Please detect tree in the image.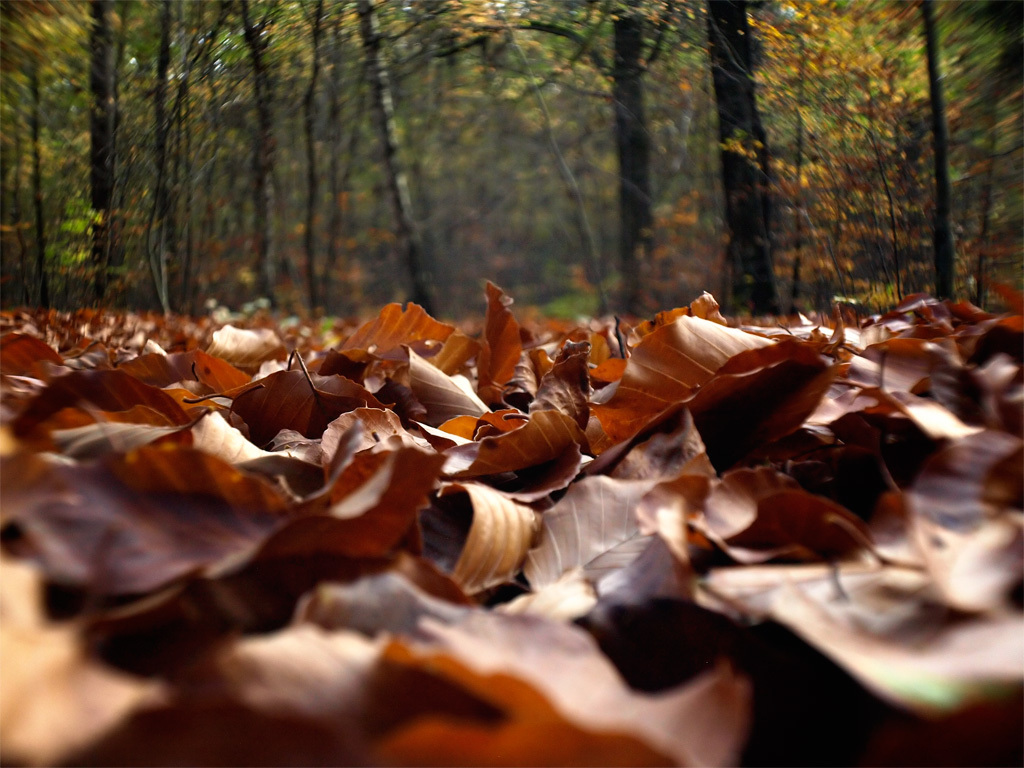
rect(0, 0, 1023, 320).
